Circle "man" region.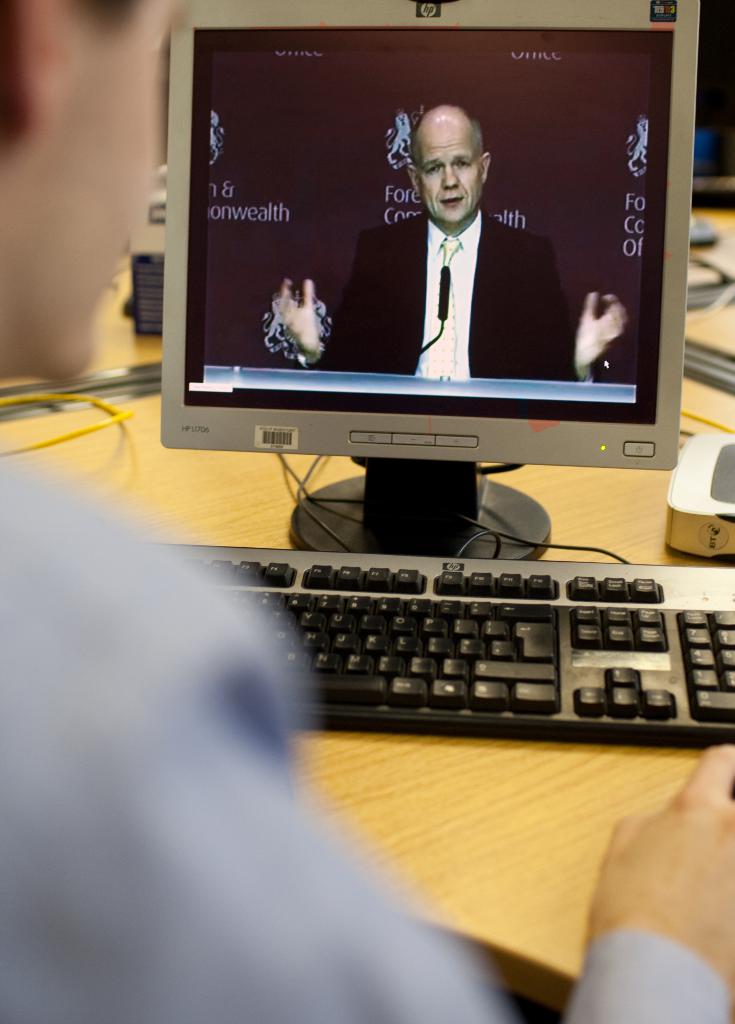
Region: rect(269, 100, 624, 388).
